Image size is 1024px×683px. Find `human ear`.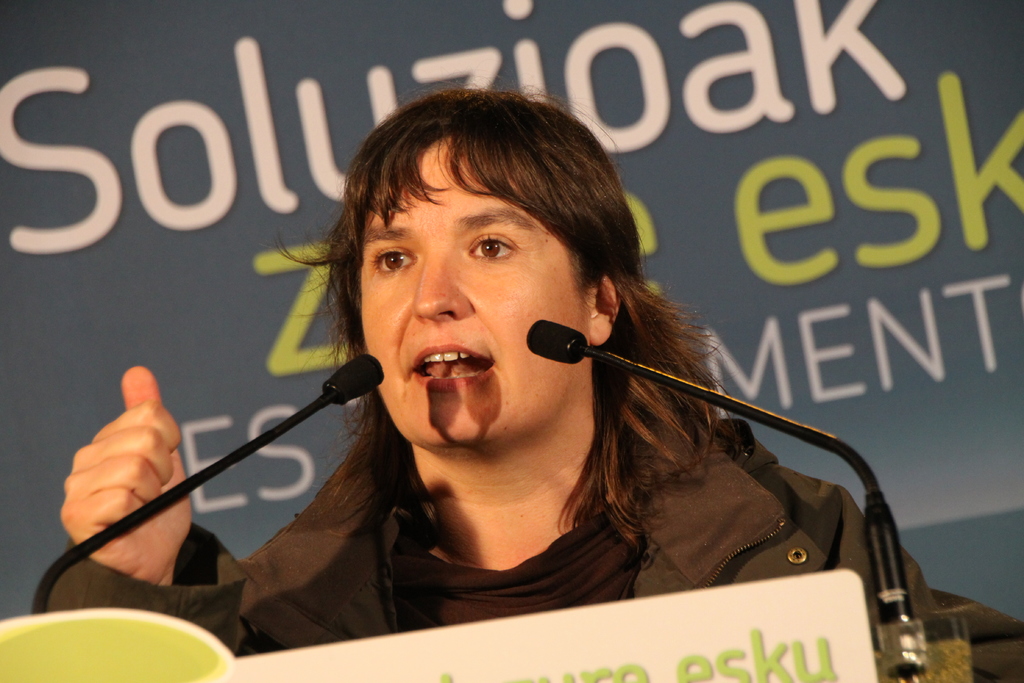
588 271 623 342.
